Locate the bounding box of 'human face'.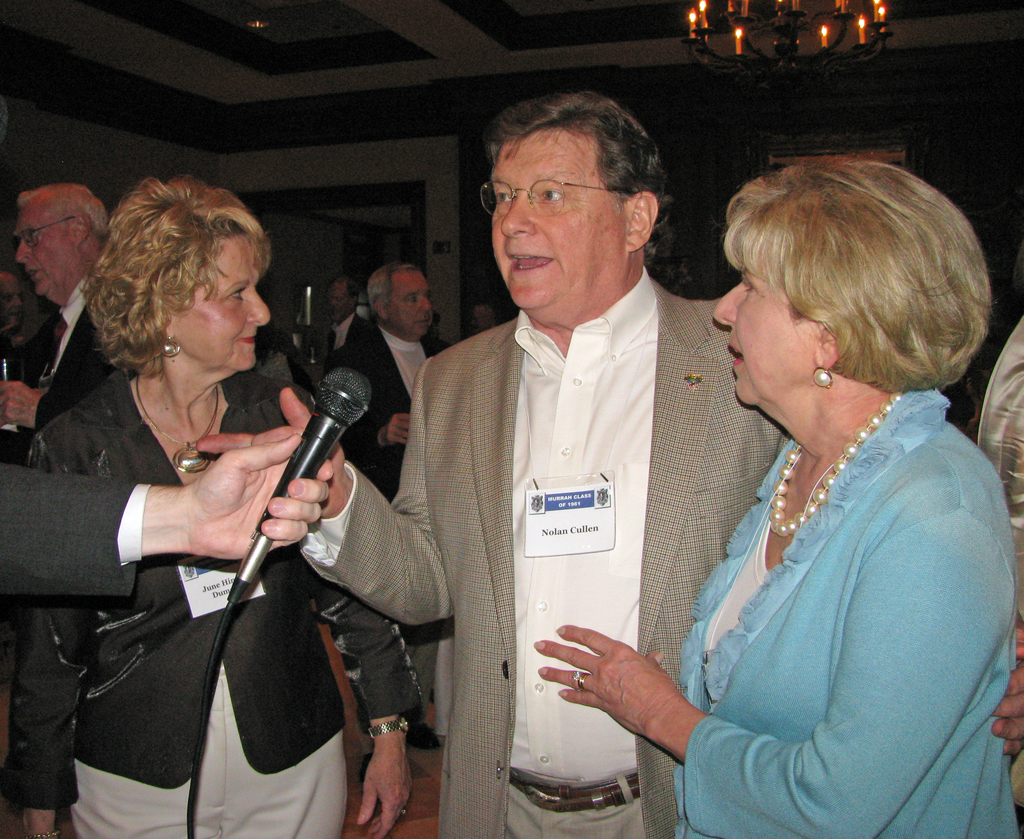
Bounding box: box=[330, 281, 350, 321].
